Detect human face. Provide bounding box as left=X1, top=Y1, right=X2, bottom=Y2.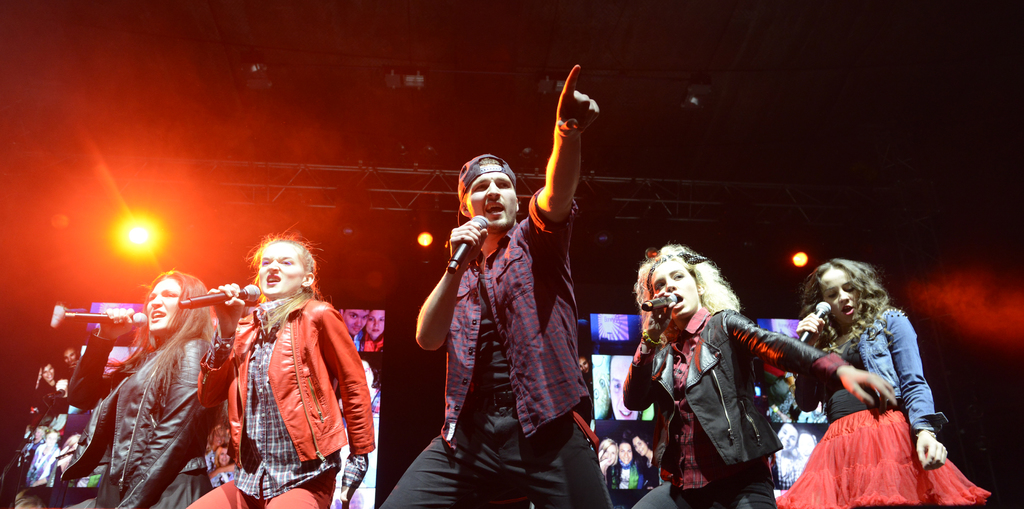
left=611, top=353, right=640, bottom=420.
